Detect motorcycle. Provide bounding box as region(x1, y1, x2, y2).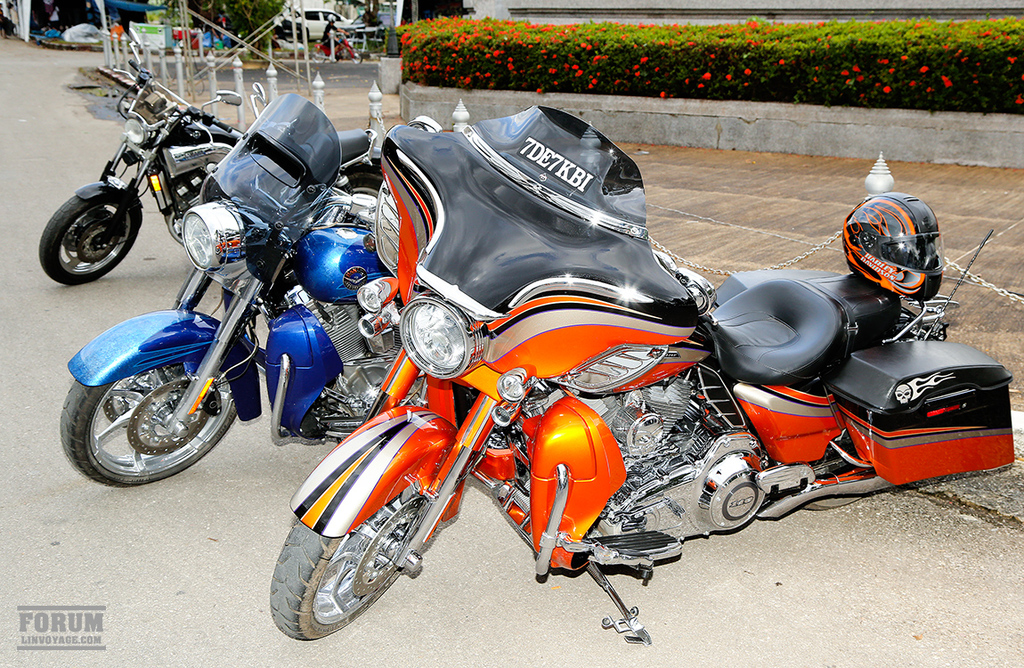
region(270, 105, 1017, 648).
